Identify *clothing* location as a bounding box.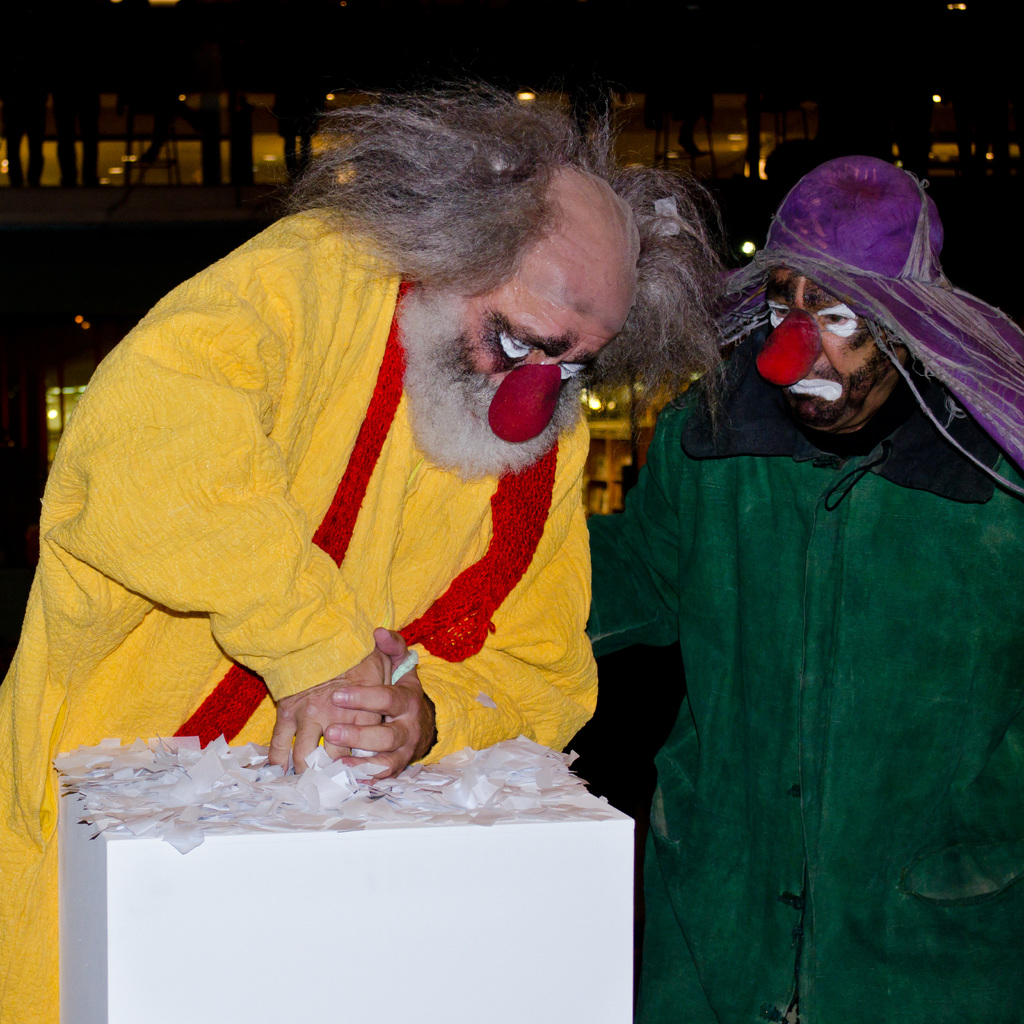
locate(0, 204, 591, 1023).
